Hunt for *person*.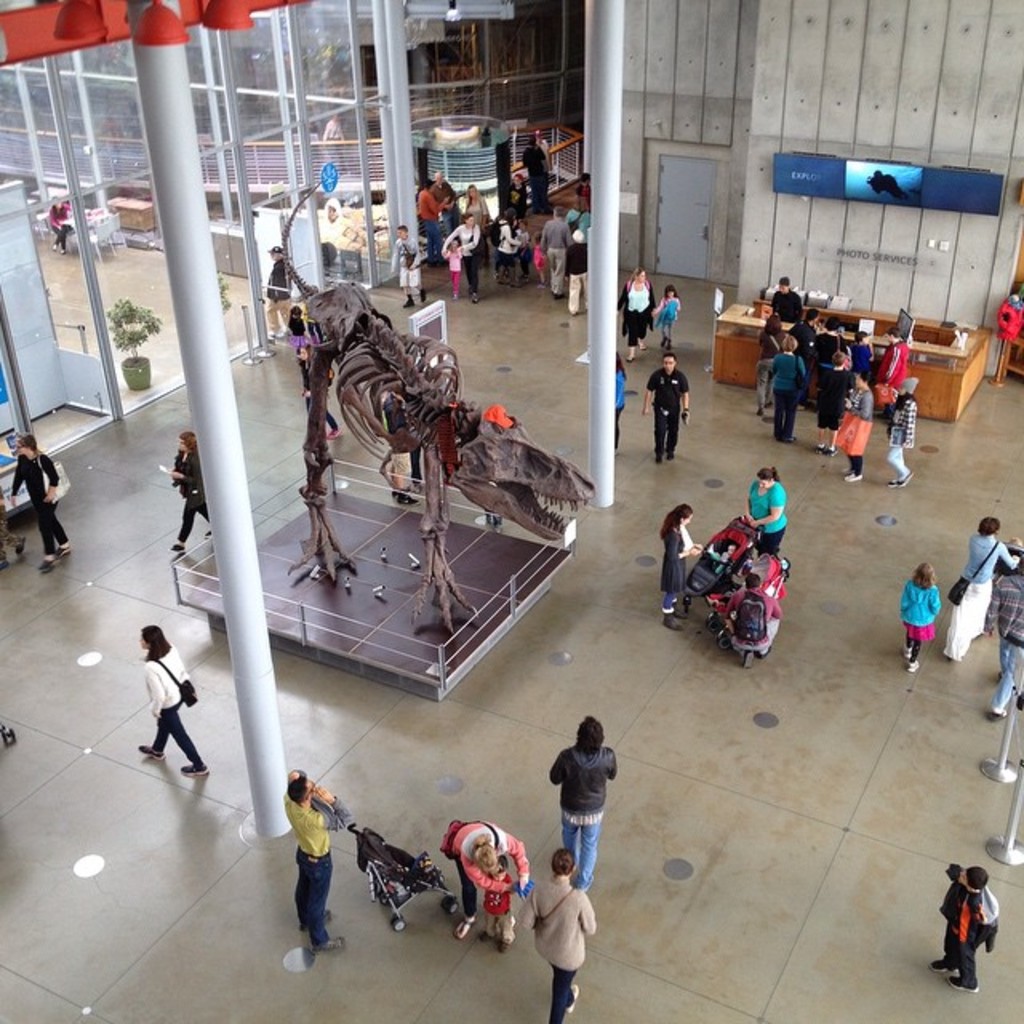
Hunted down at Rect(442, 816, 536, 942).
